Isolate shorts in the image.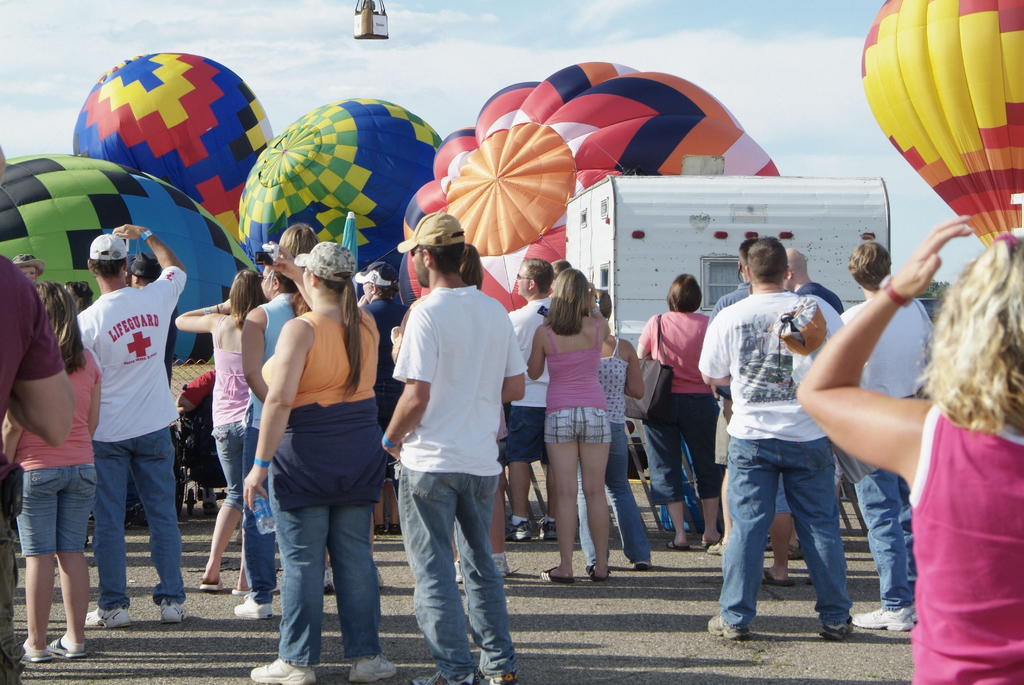
Isolated region: (775, 473, 792, 515).
